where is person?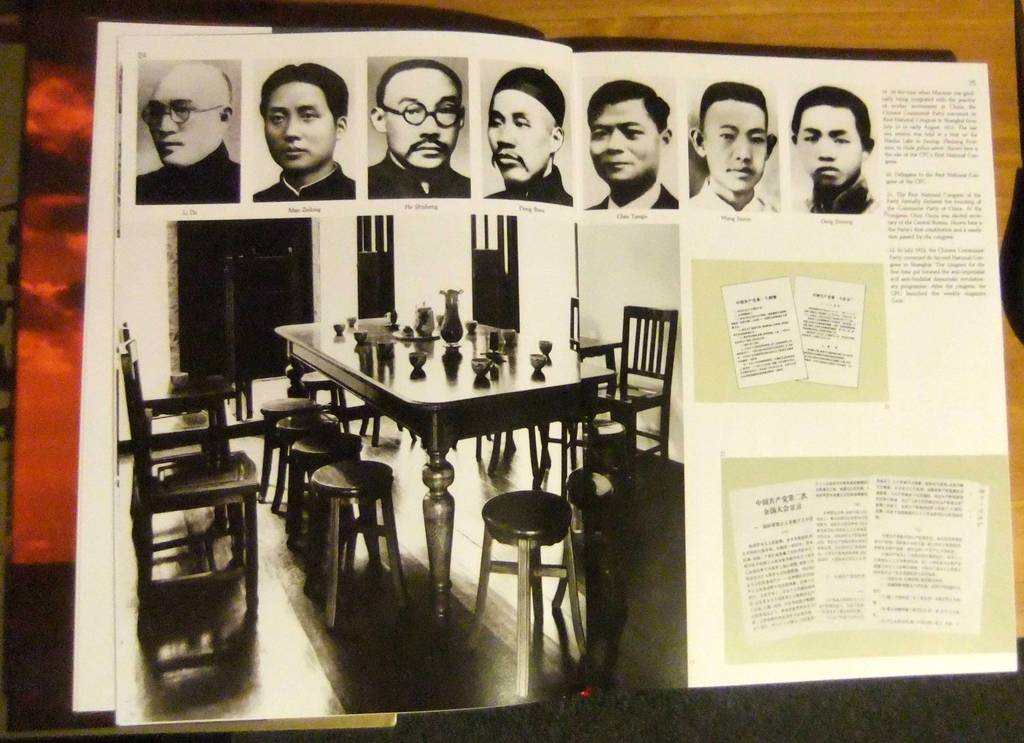
l=246, t=56, r=356, b=207.
